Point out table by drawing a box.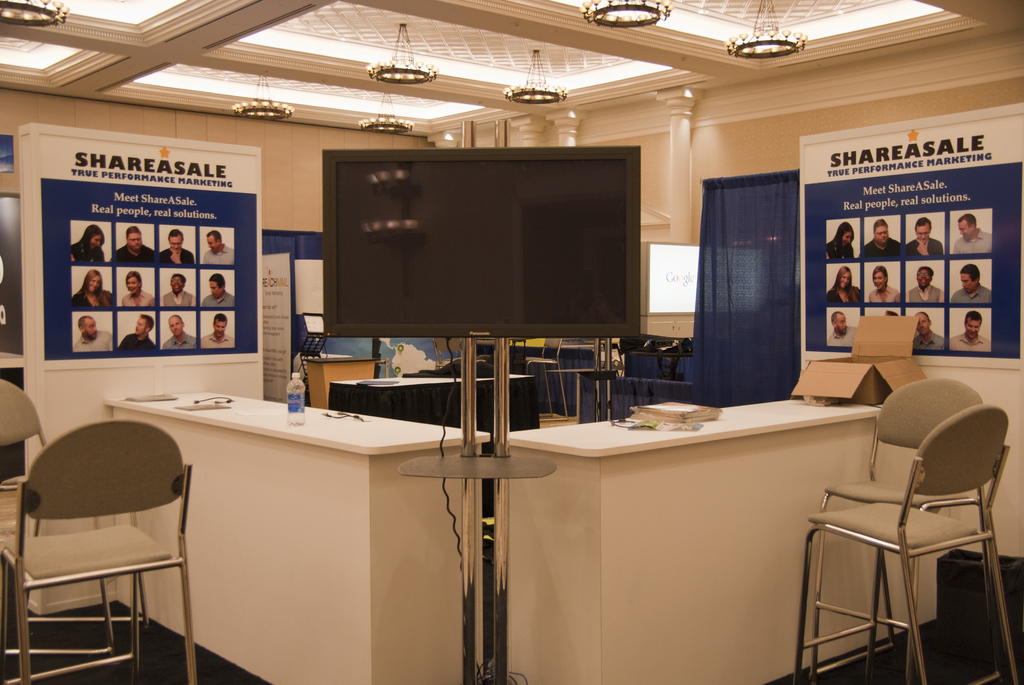
box(111, 393, 485, 684).
